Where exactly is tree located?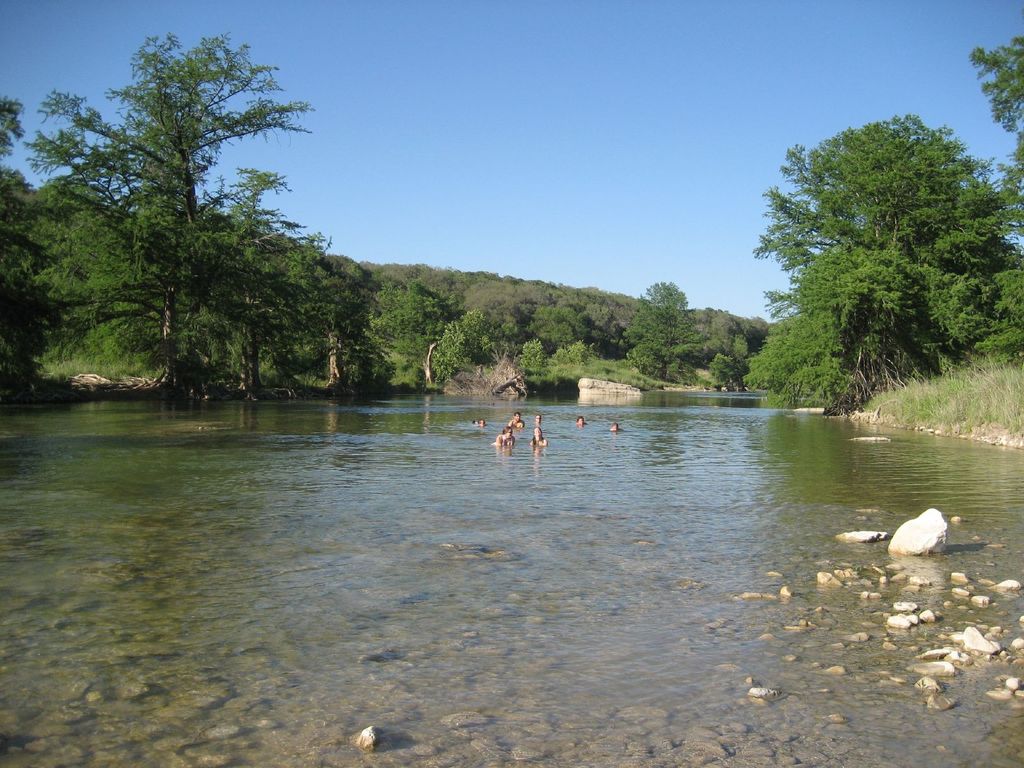
Its bounding box is left=371, top=276, right=460, bottom=355.
